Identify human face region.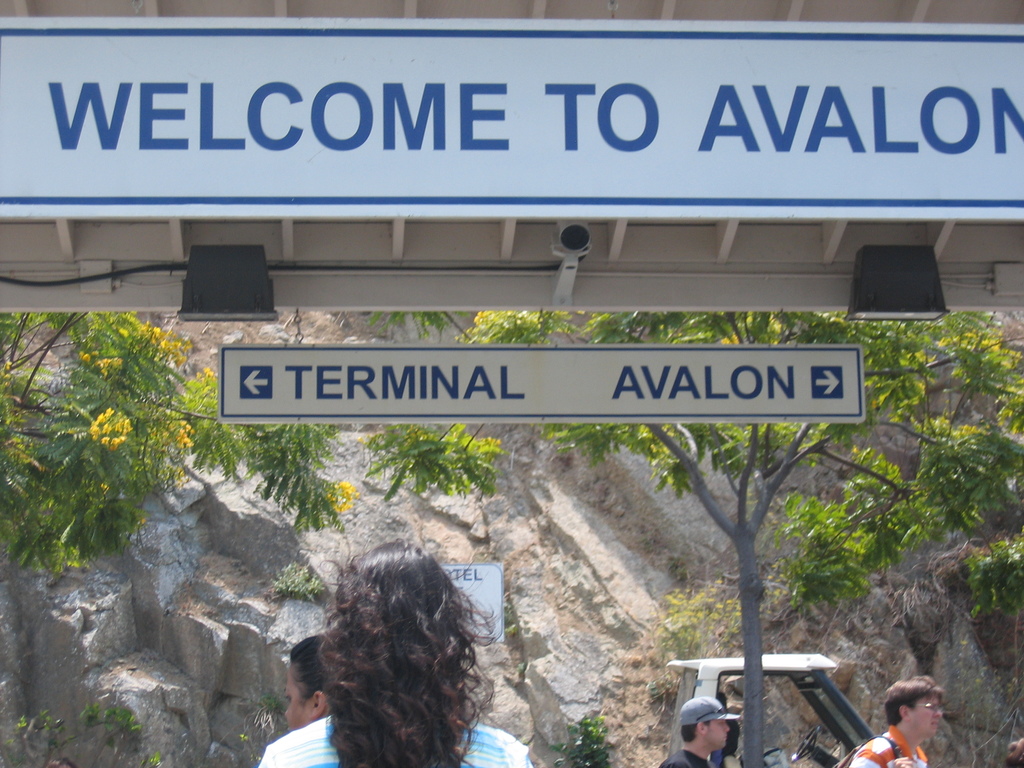
Region: bbox(705, 717, 731, 748).
